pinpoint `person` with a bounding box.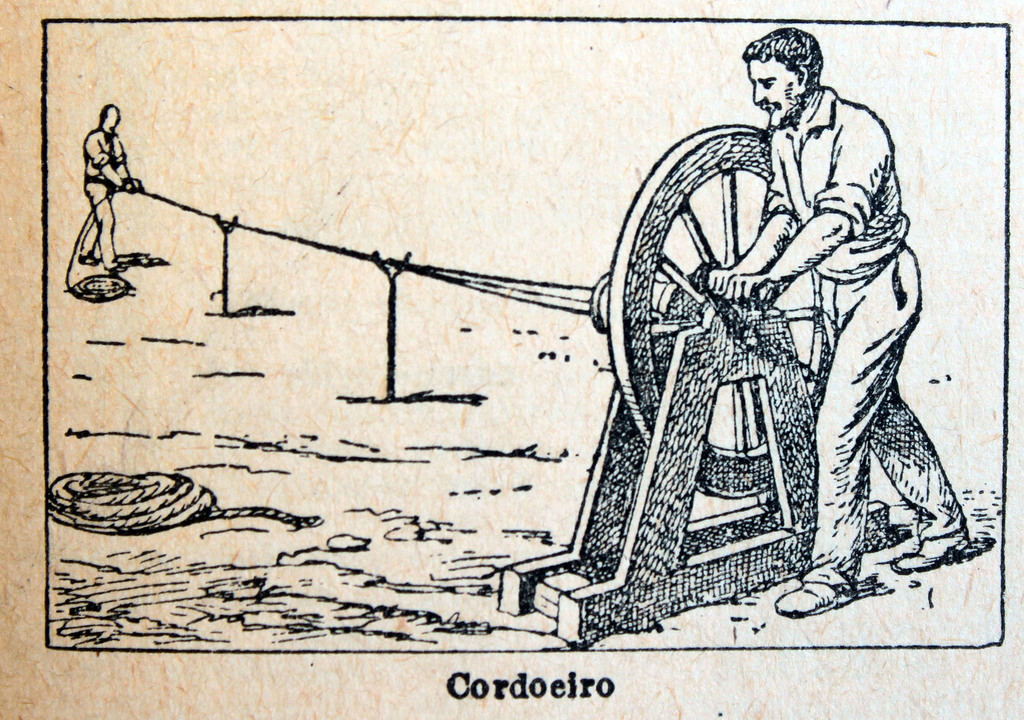
region(83, 100, 144, 276).
